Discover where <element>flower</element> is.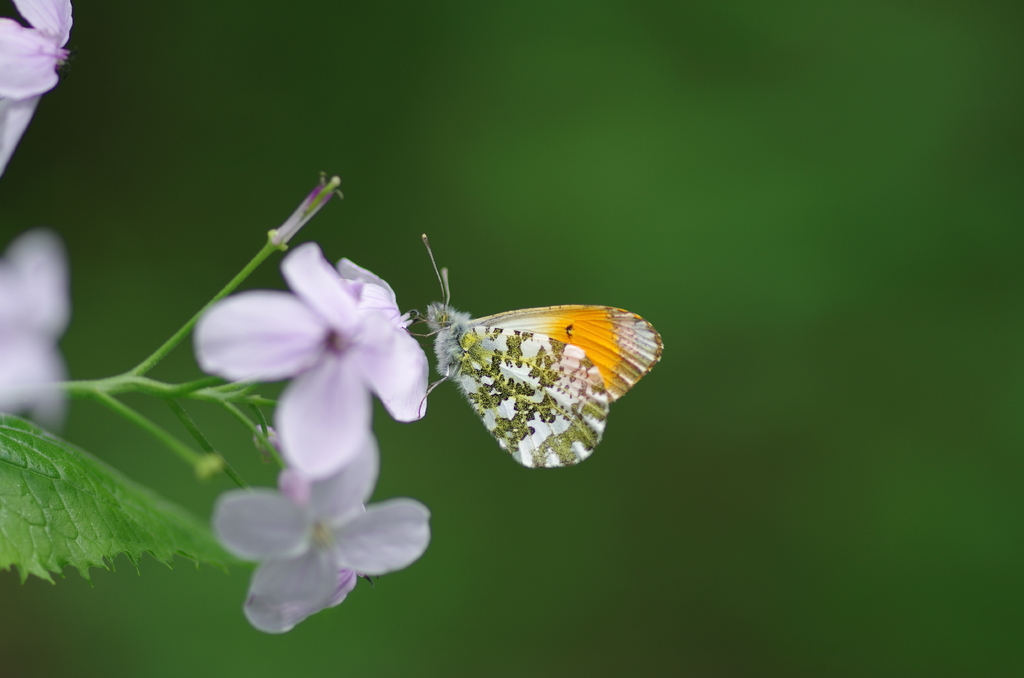
Discovered at bbox(215, 433, 433, 636).
